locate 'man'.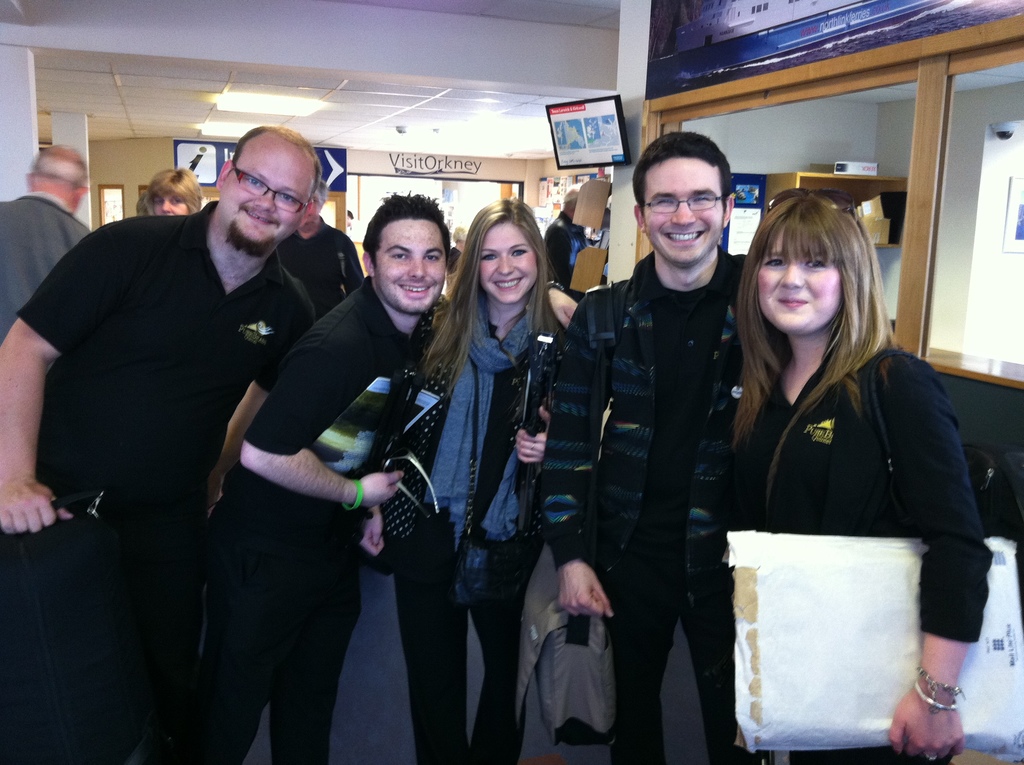
Bounding box: [282, 177, 365, 314].
